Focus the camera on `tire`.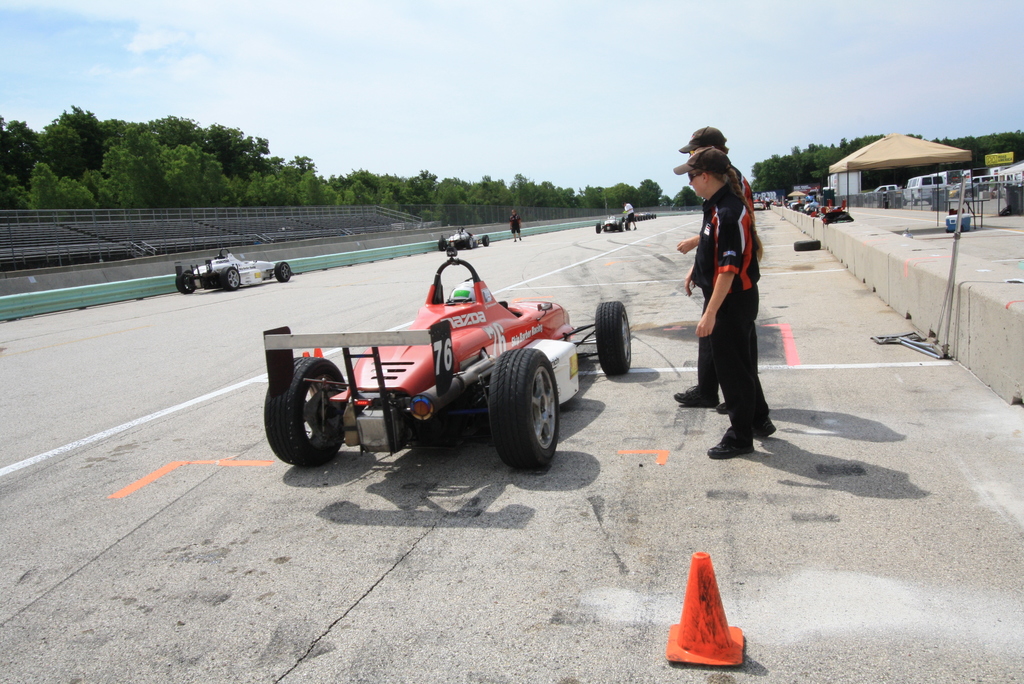
Focus region: x1=592, y1=304, x2=636, y2=379.
